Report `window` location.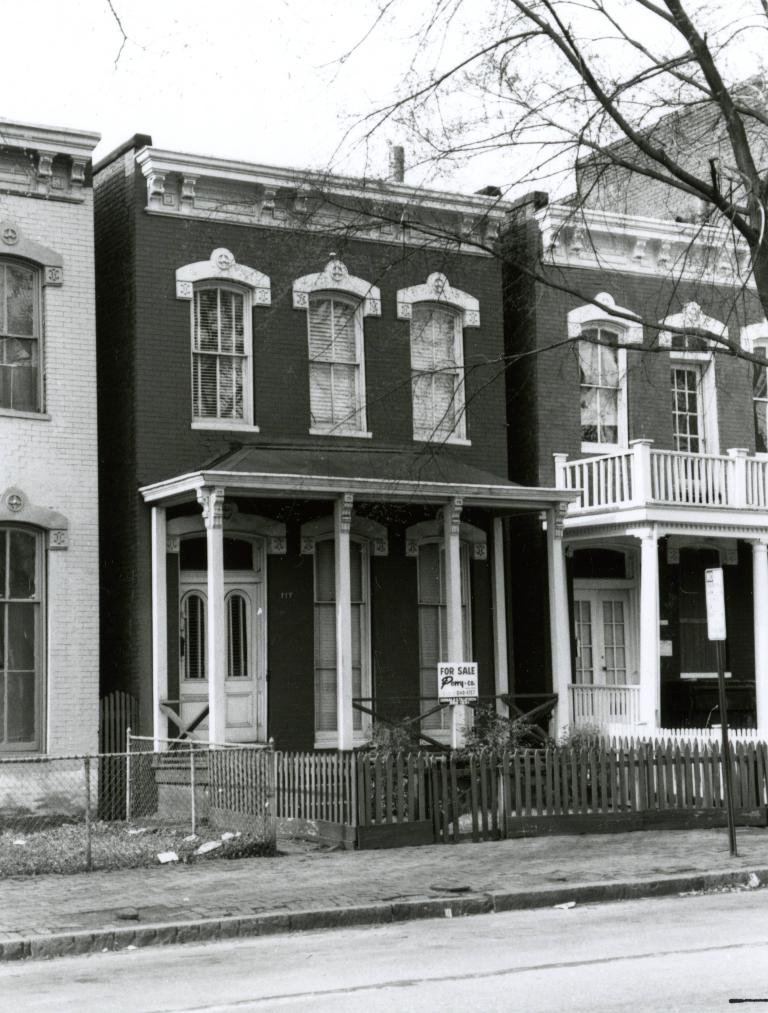
Report: pyautogui.locateOnScreen(670, 358, 717, 484).
